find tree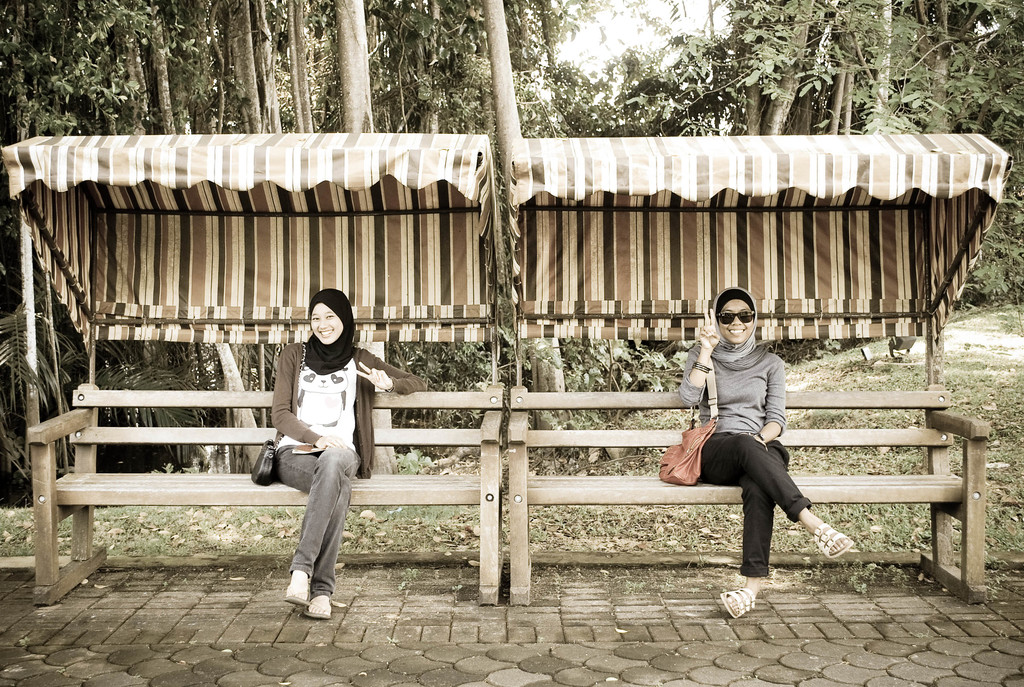
x1=369, y1=0, x2=483, y2=136
